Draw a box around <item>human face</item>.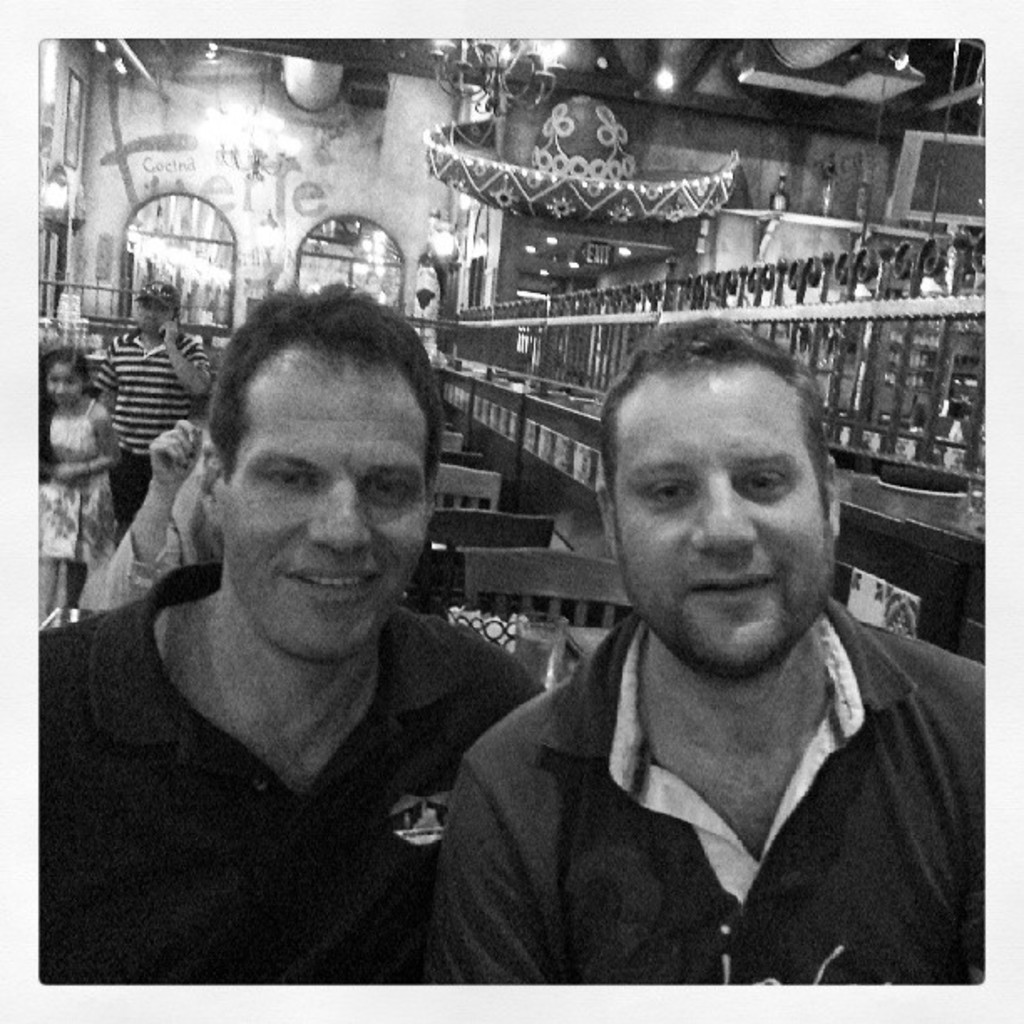
rect(611, 358, 830, 666).
